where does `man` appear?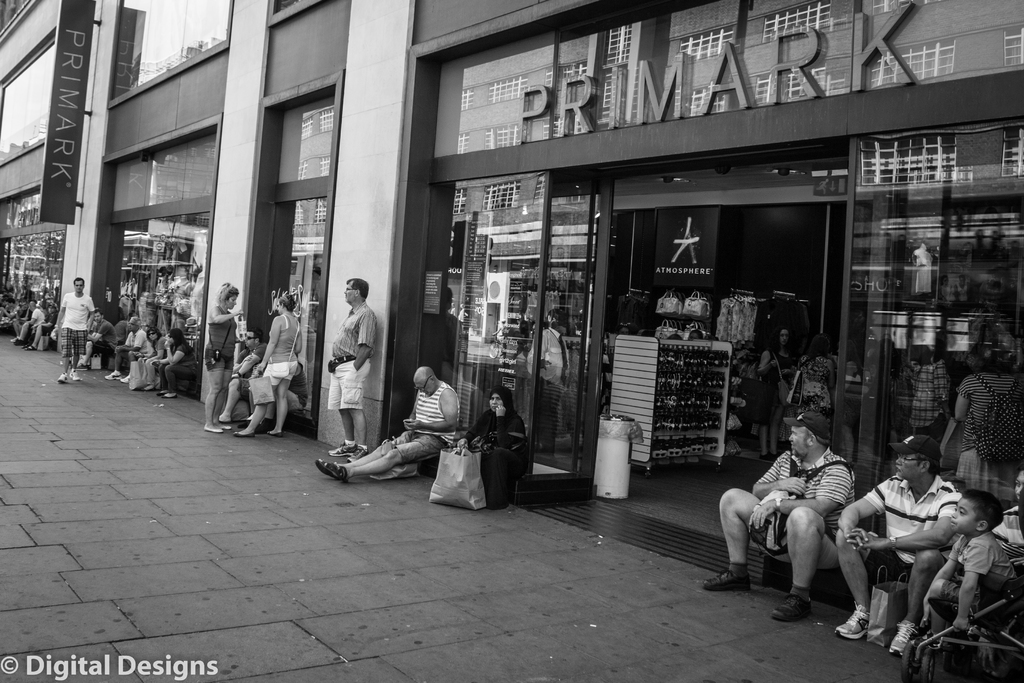
Appears at bbox(102, 316, 150, 383).
